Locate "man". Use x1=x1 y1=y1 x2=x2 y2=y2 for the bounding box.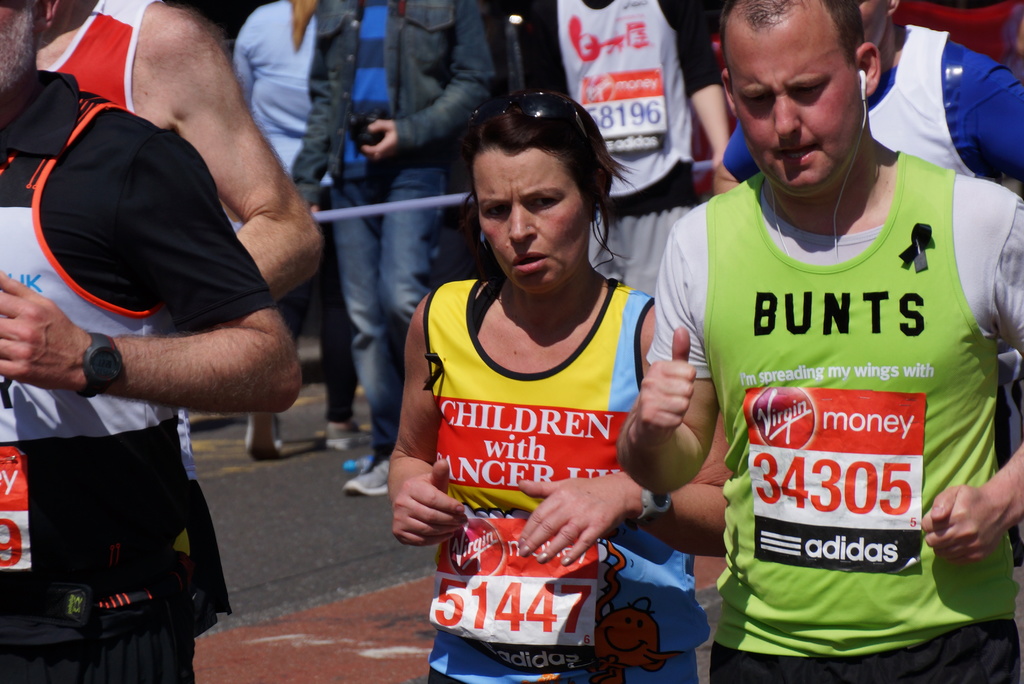
x1=0 y1=0 x2=300 y2=683.
